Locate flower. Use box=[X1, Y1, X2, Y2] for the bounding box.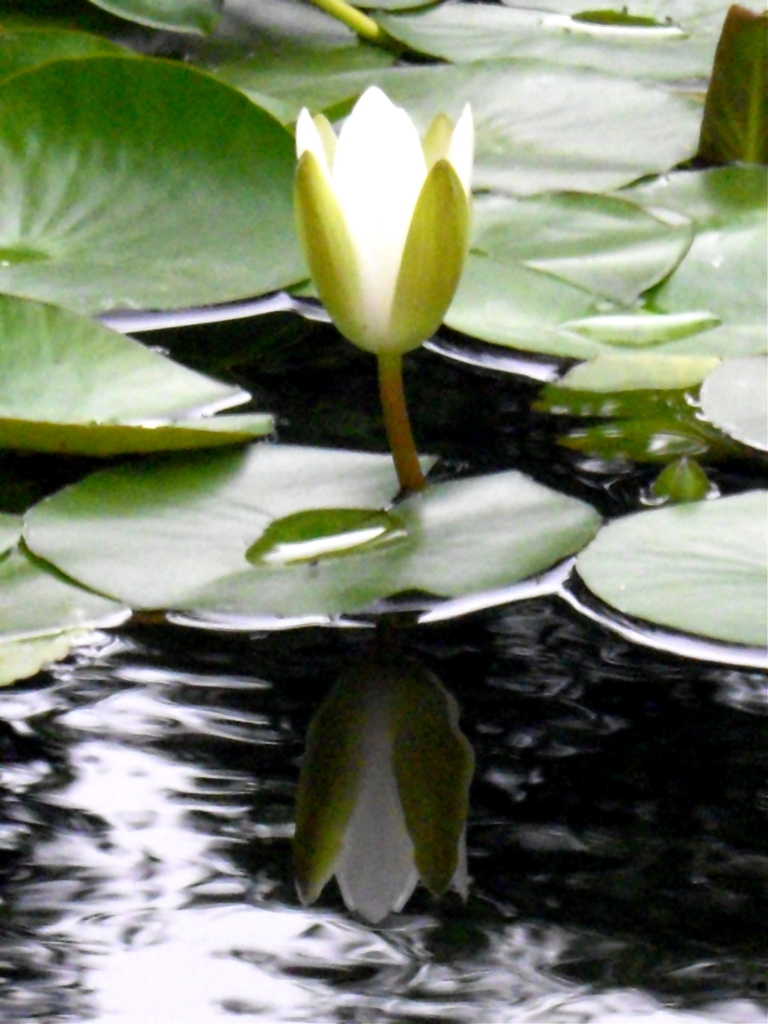
box=[278, 84, 489, 342].
